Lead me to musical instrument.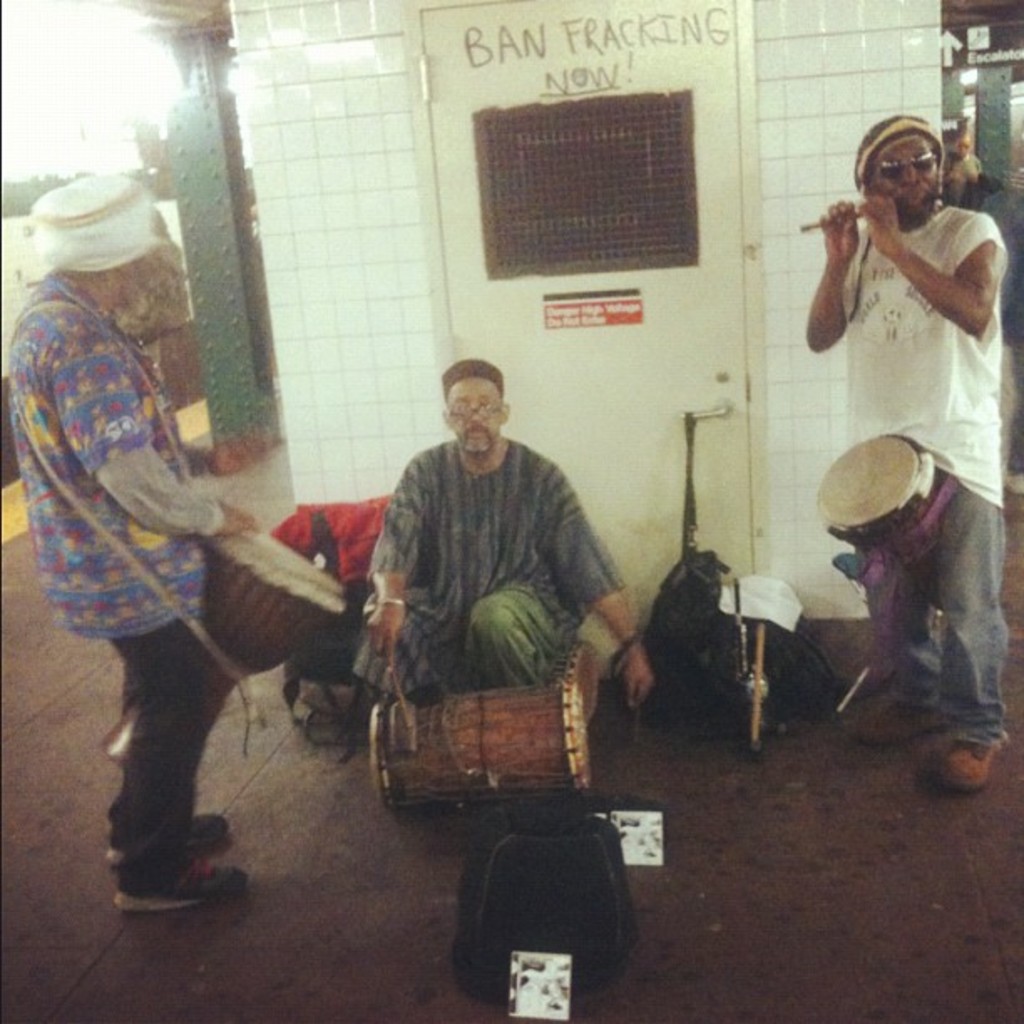
Lead to (x1=785, y1=176, x2=945, y2=234).
